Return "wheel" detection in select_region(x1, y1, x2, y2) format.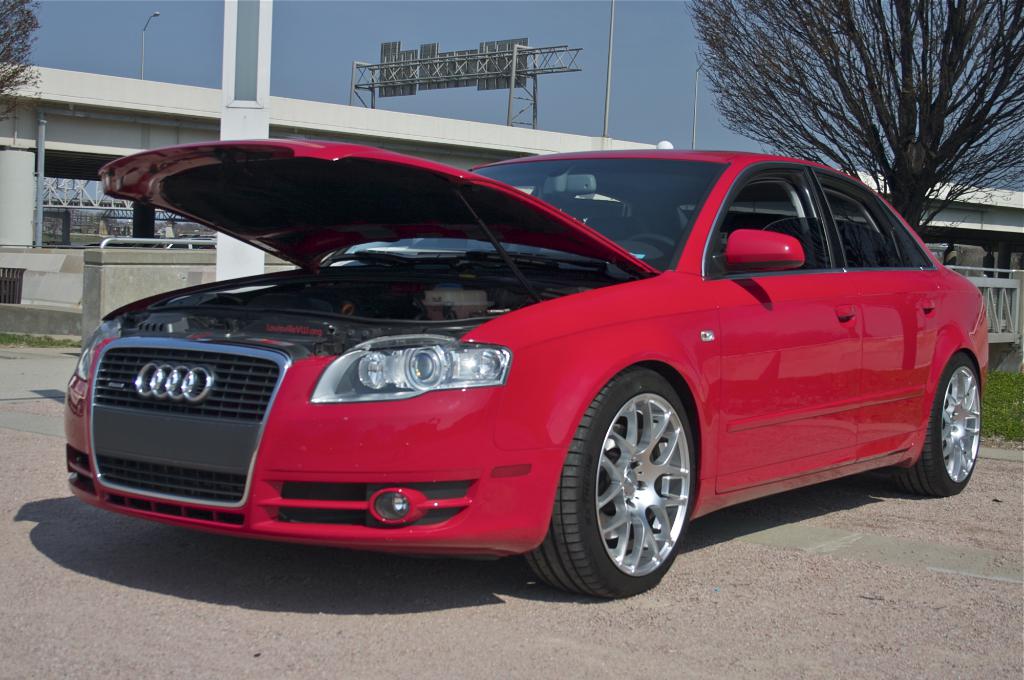
select_region(529, 370, 689, 596).
